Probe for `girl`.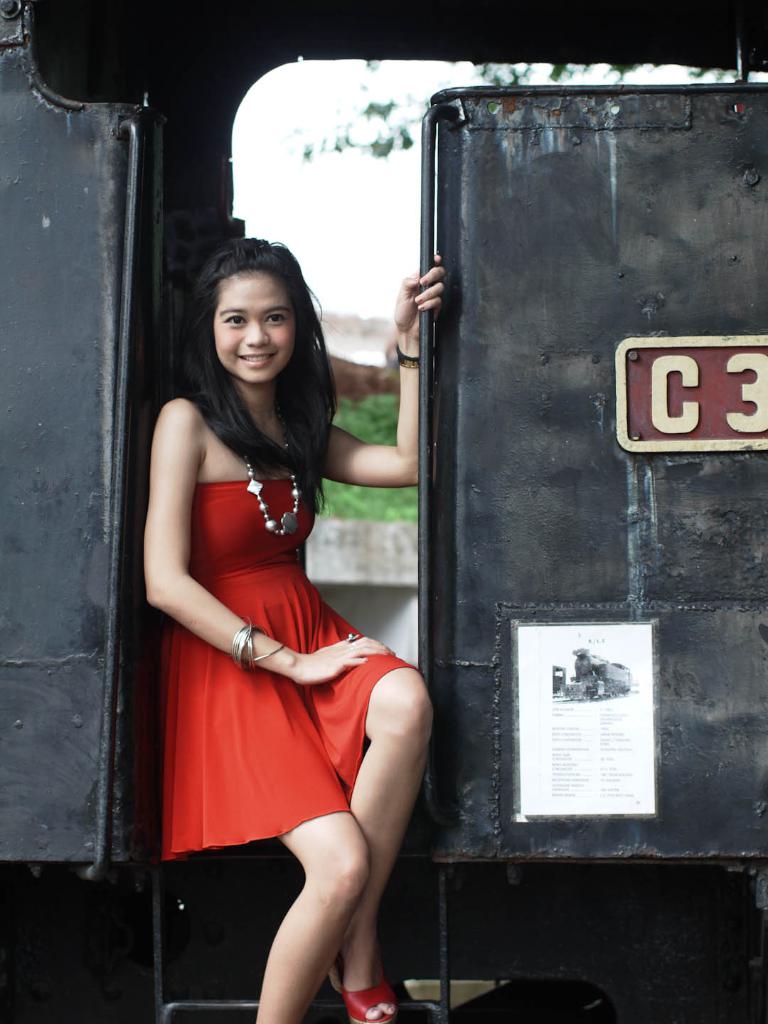
Probe result: BBox(146, 245, 444, 1023).
